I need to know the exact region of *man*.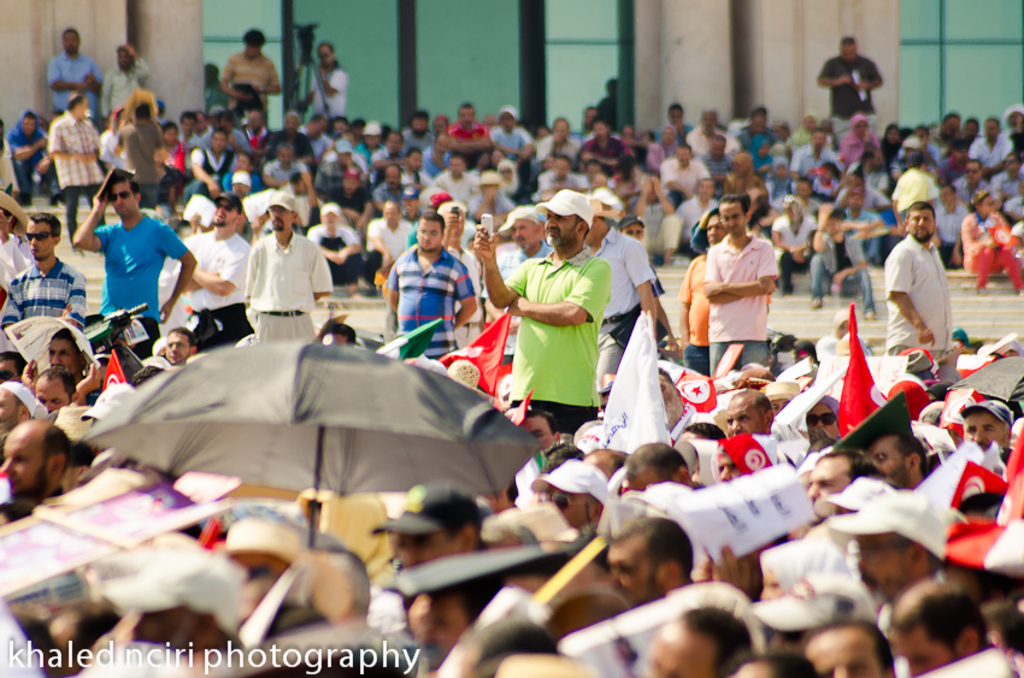
Region: select_region(575, 199, 661, 390).
